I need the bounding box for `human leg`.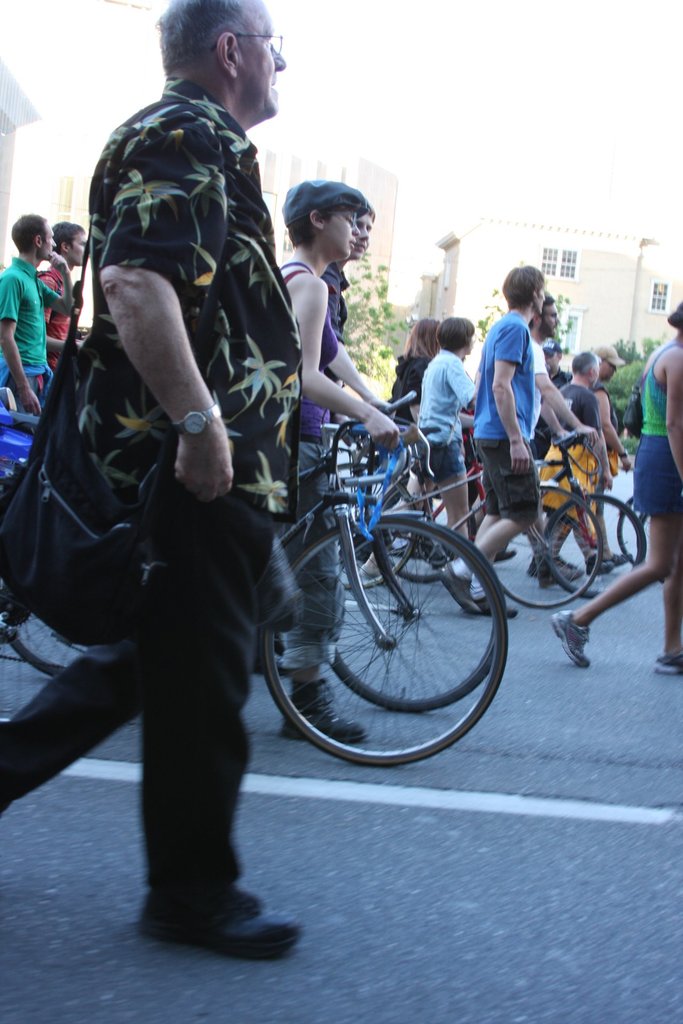
Here it is: pyautogui.locateOnScreen(430, 435, 541, 602).
